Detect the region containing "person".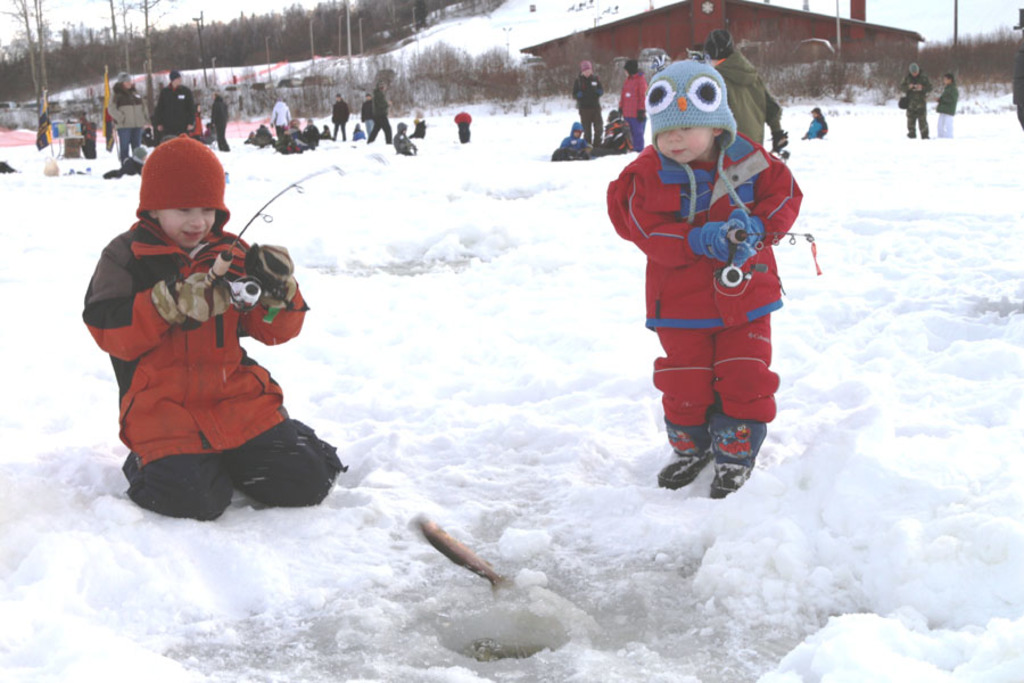
select_region(362, 87, 373, 130).
